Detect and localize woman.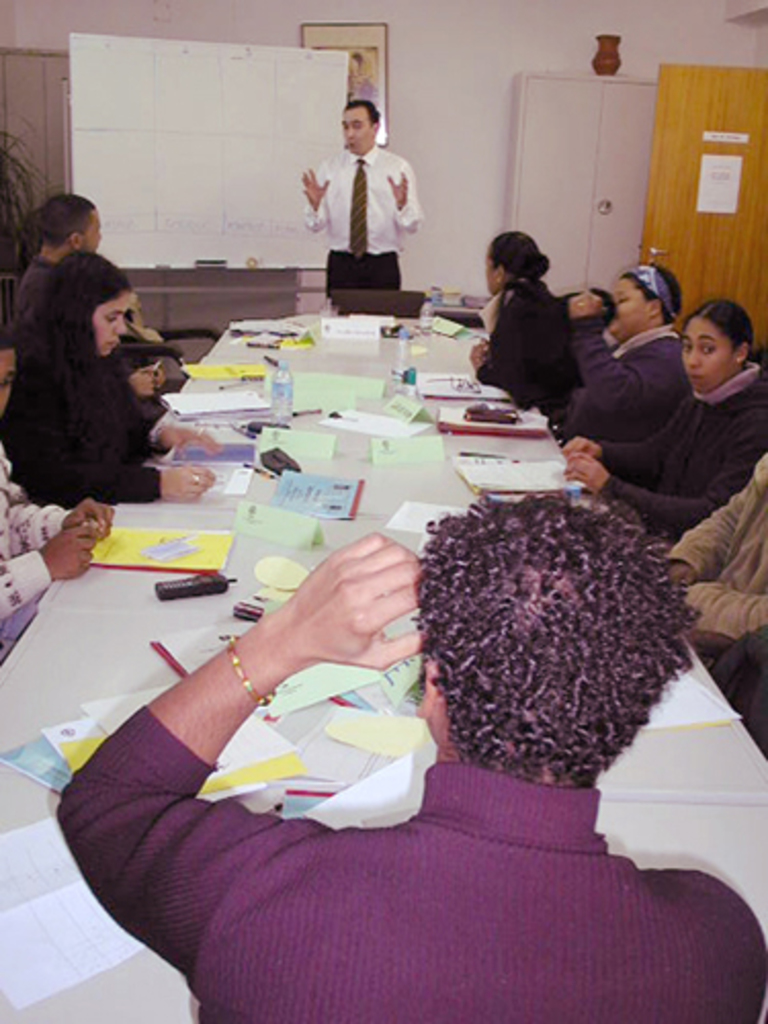
Localized at 551:264:696:453.
